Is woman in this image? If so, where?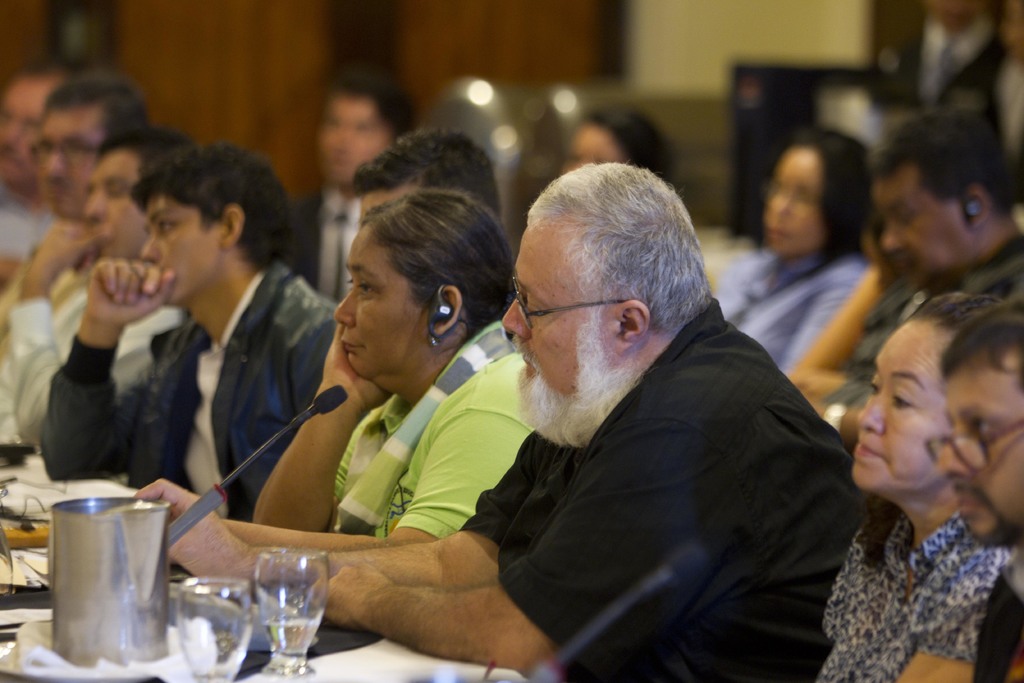
Yes, at select_region(215, 186, 532, 551).
